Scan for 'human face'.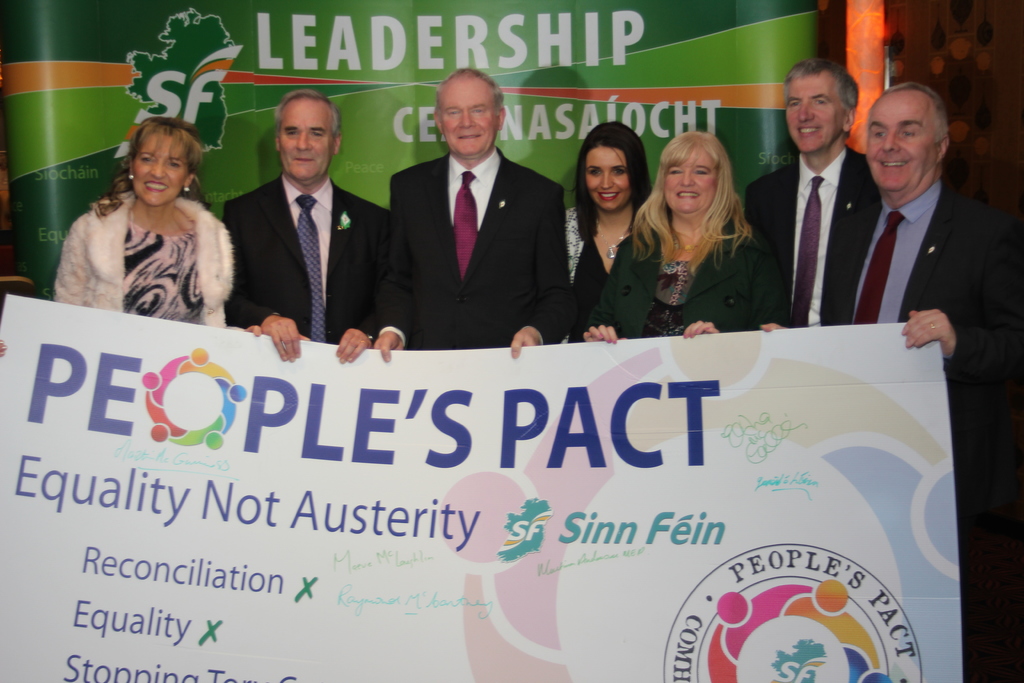
Scan result: region(587, 147, 630, 210).
